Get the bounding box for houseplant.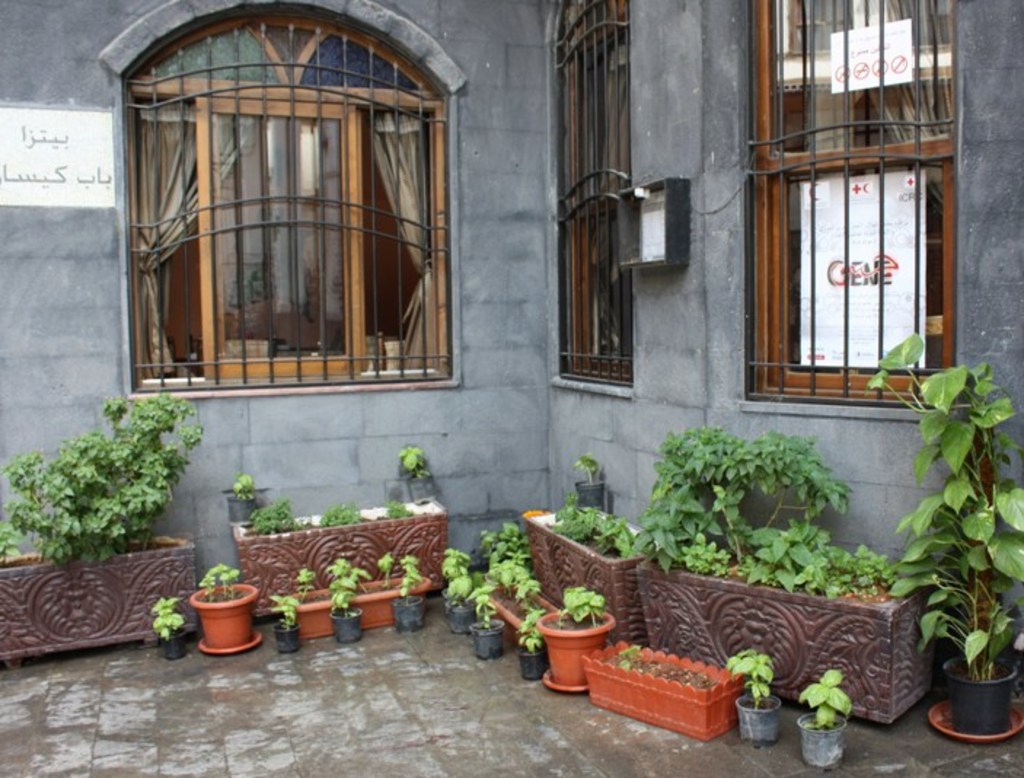
left=440, top=549, right=487, bottom=634.
